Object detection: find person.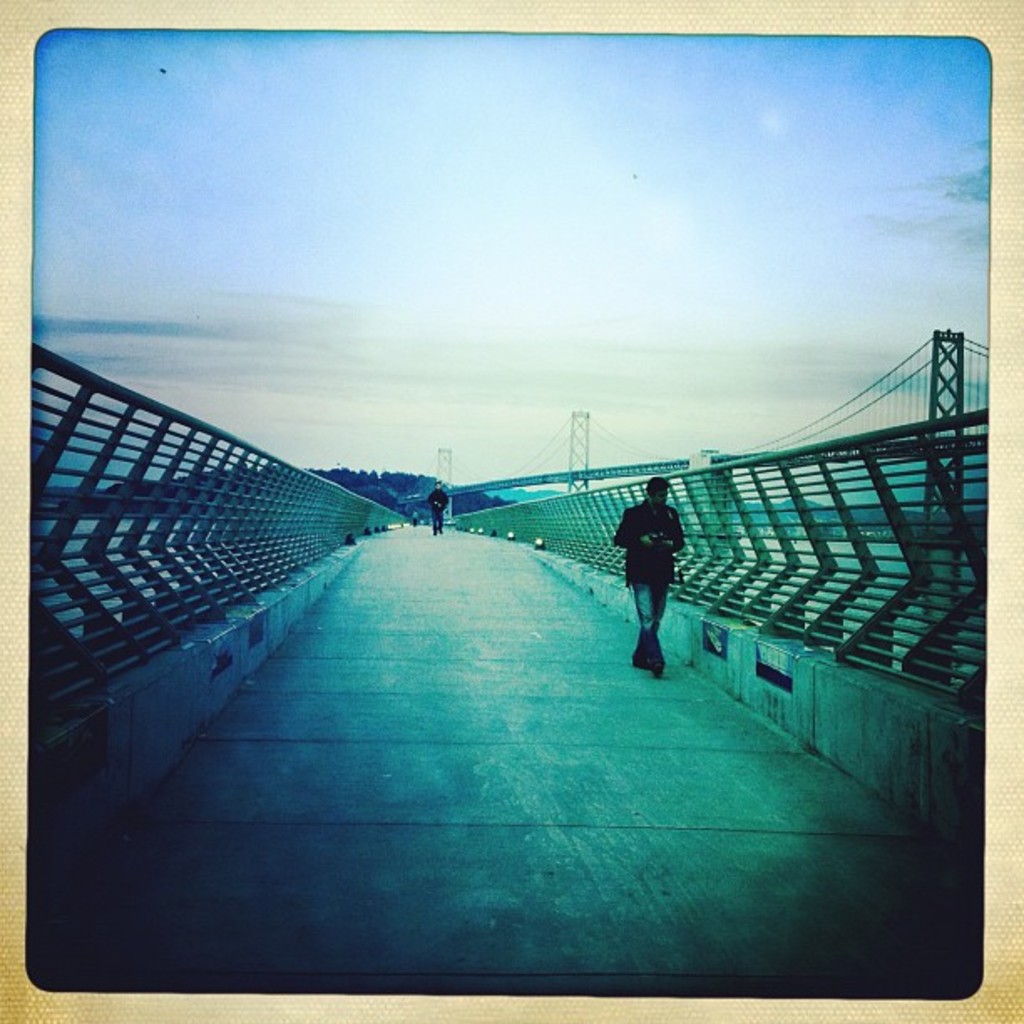
[x1=622, y1=484, x2=691, y2=703].
